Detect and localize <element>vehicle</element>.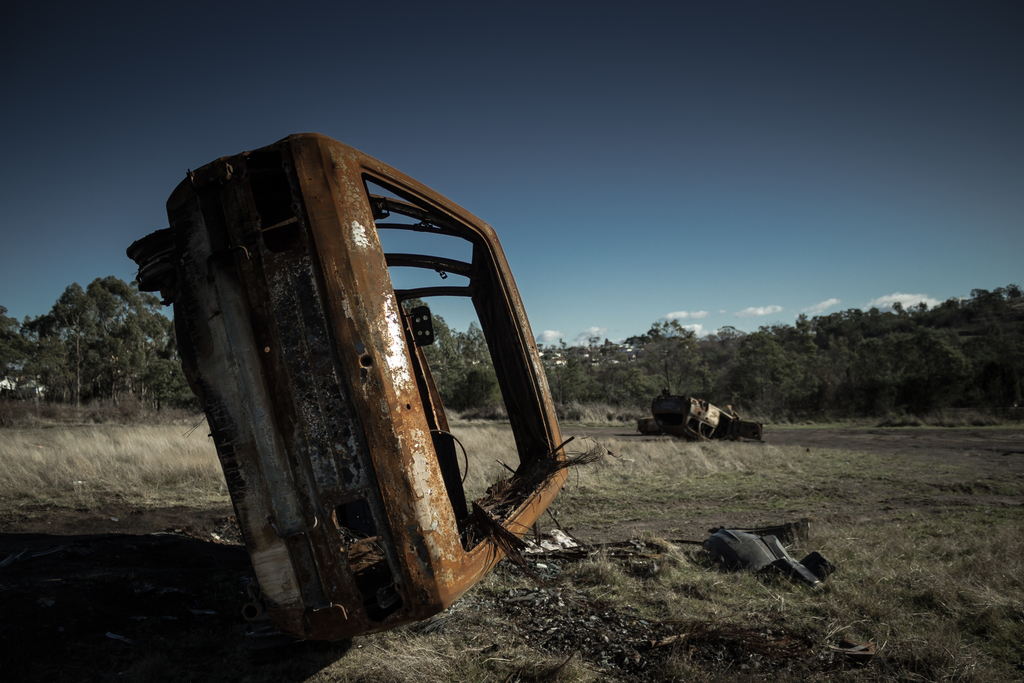
Localized at x1=100 y1=148 x2=599 y2=671.
